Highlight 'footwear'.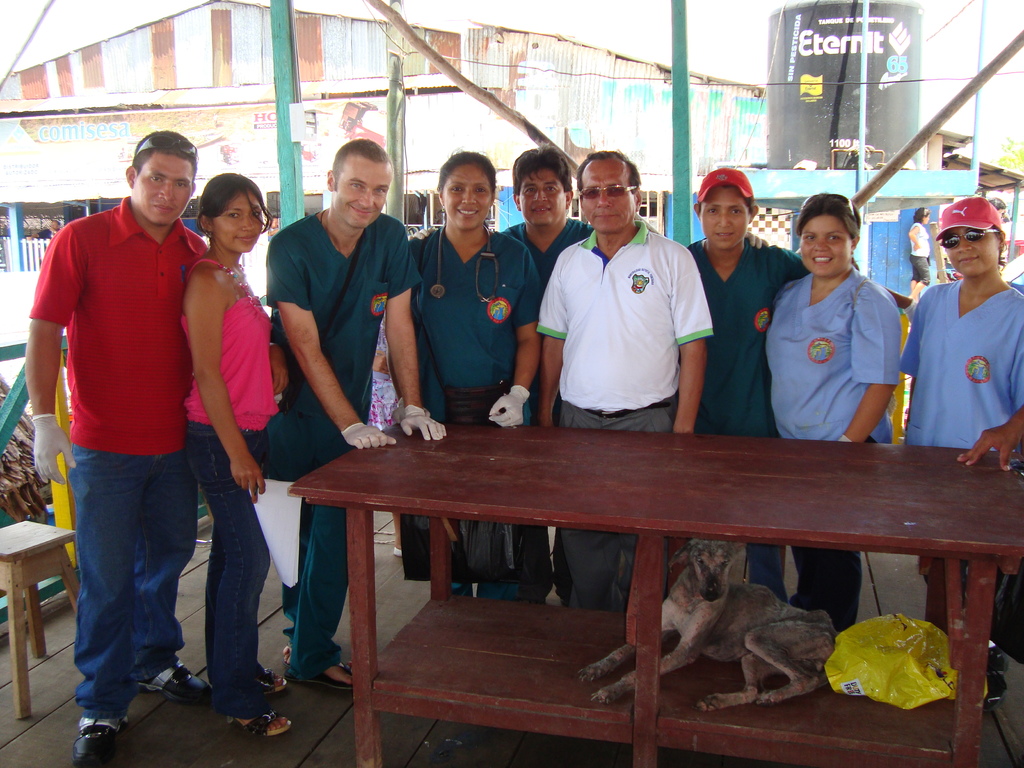
Highlighted region: <bbox>139, 663, 217, 700</bbox>.
